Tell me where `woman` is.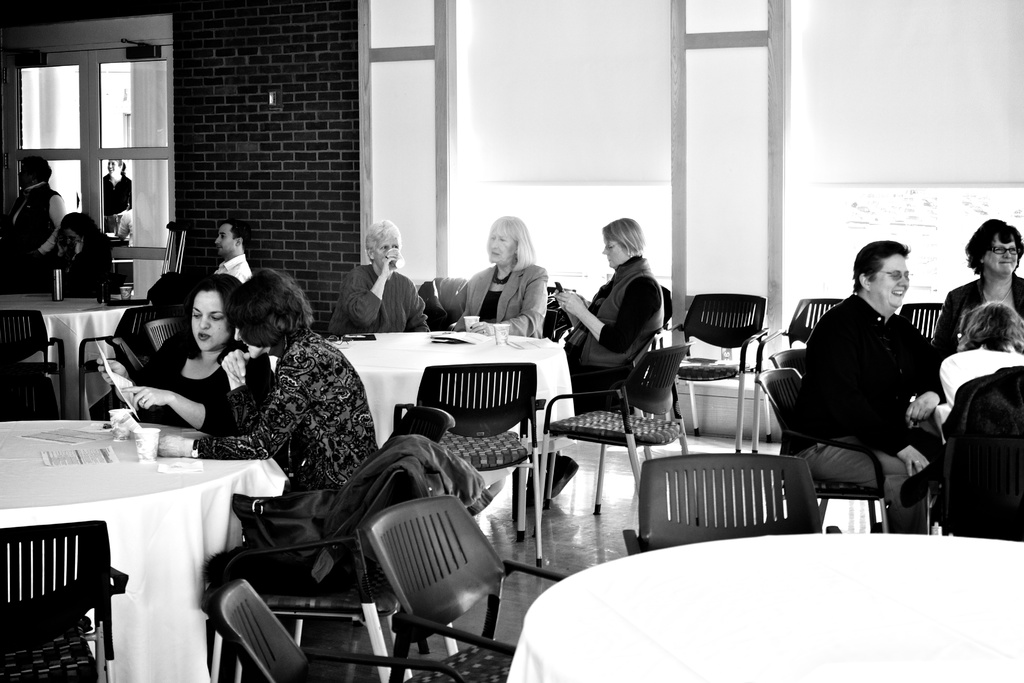
`woman` is at box(102, 154, 130, 231).
